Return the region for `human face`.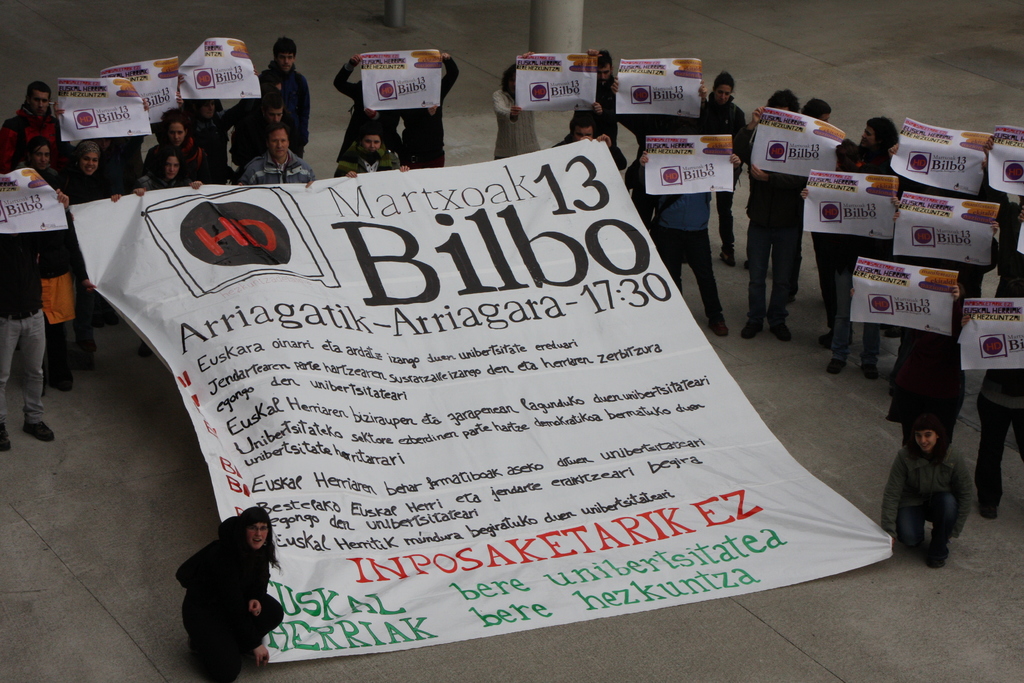
x1=168 y1=122 x2=186 y2=147.
